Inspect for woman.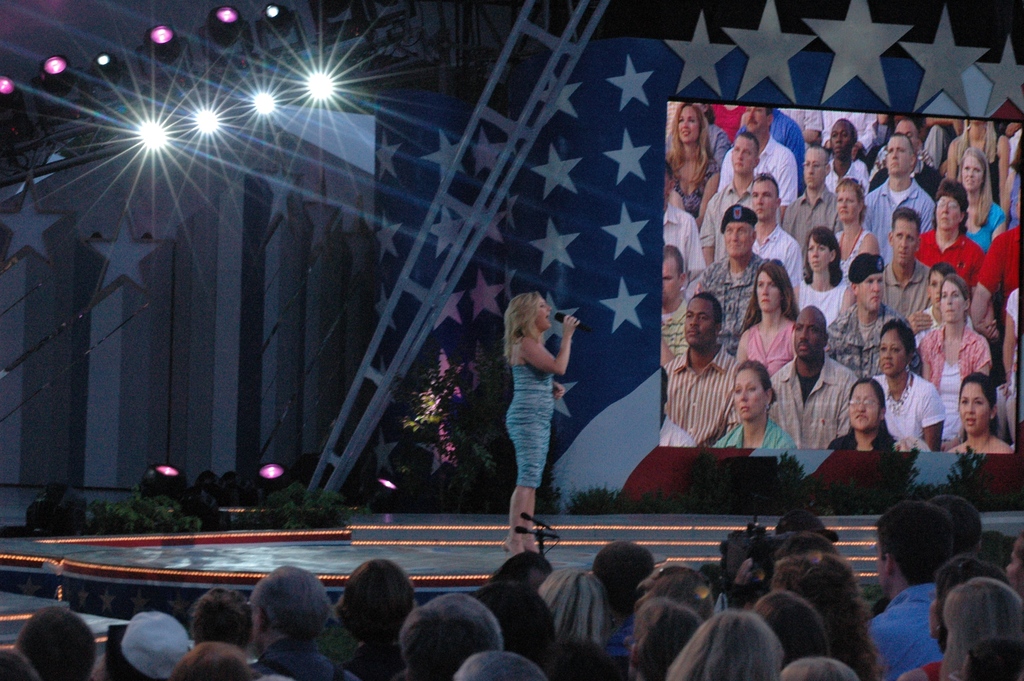
Inspection: bbox=[941, 574, 1023, 680].
